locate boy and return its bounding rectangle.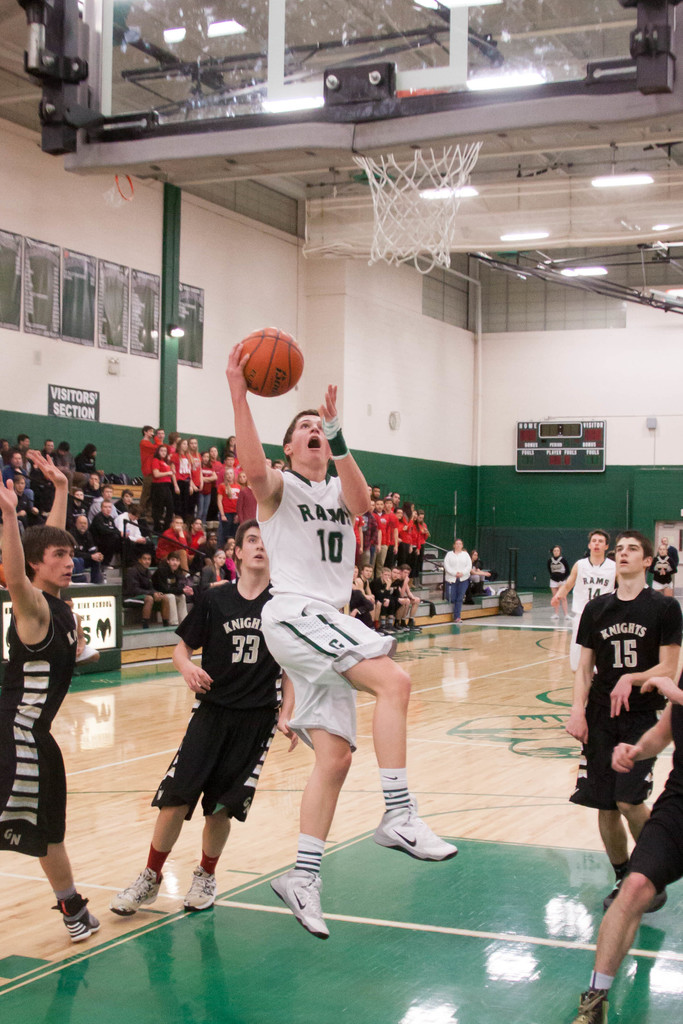
box=[86, 479, 119, 523].
